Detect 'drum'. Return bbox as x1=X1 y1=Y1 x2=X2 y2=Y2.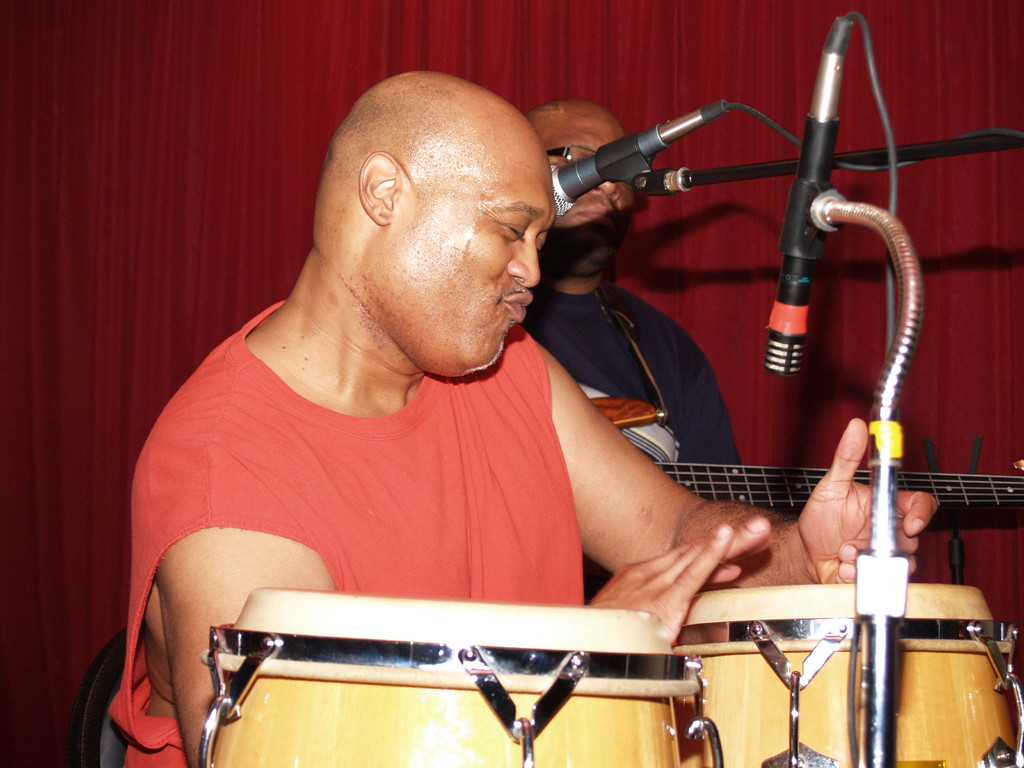
x1=671 y1=582 x2=1023 y2=767.
